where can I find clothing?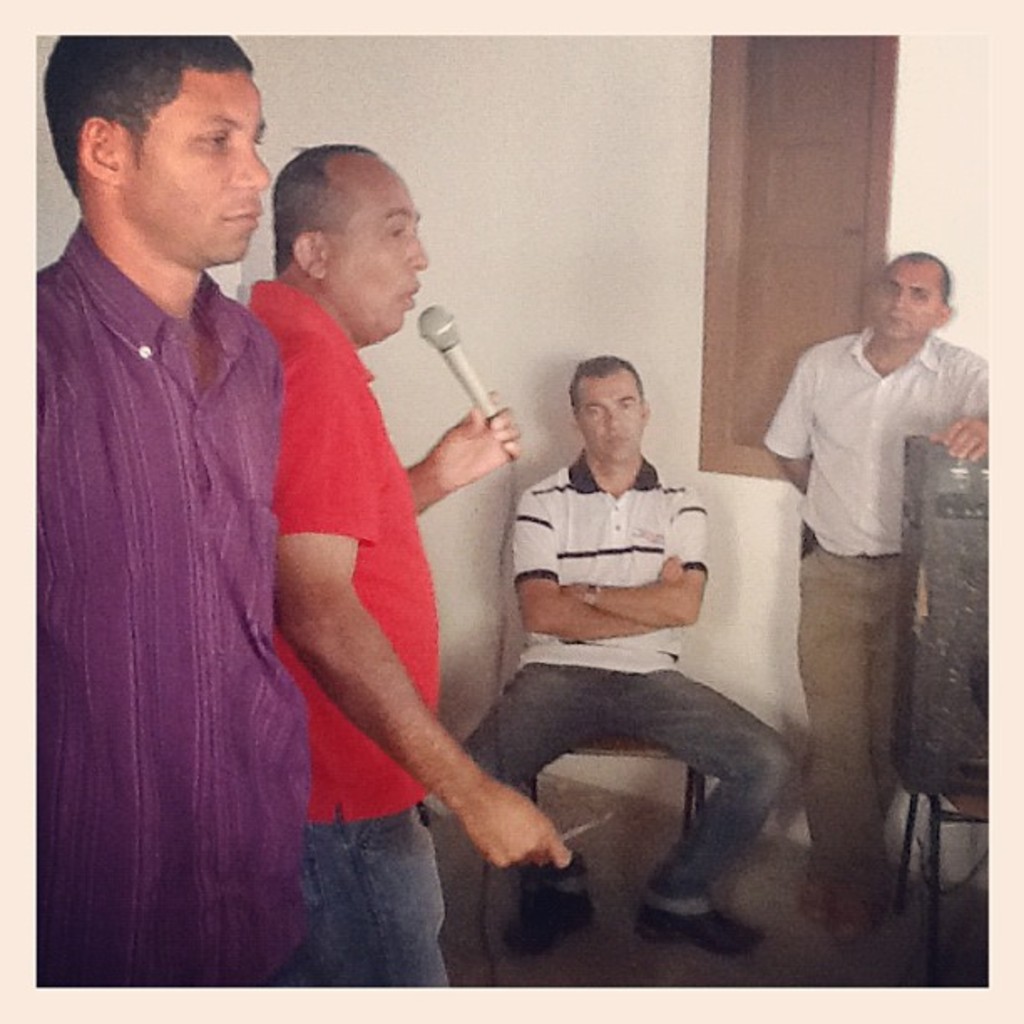
You can find it at region(756, 310, 1022, 899).
